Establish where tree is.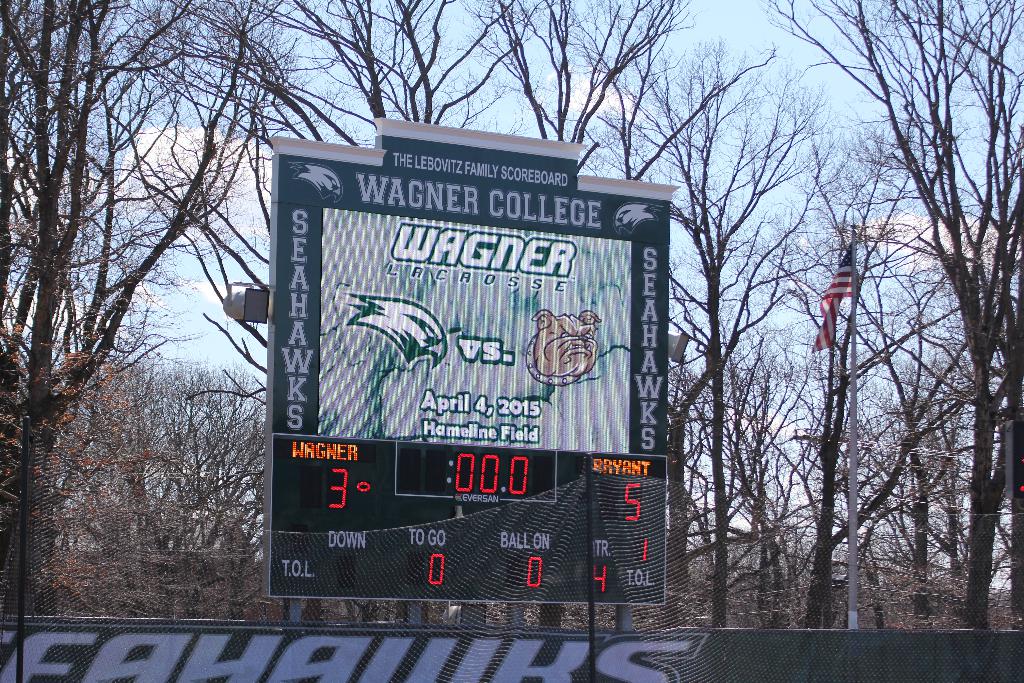
Established at rect(19, 40, 273, 603).
